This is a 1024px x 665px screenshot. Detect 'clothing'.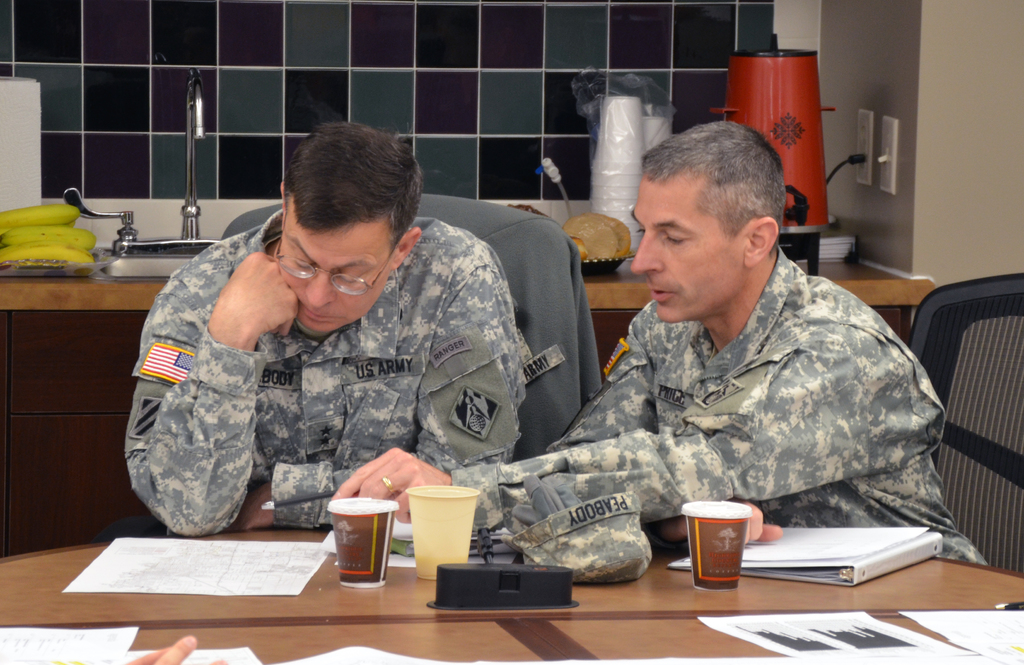
select_region(128, 210, 529, 530).
